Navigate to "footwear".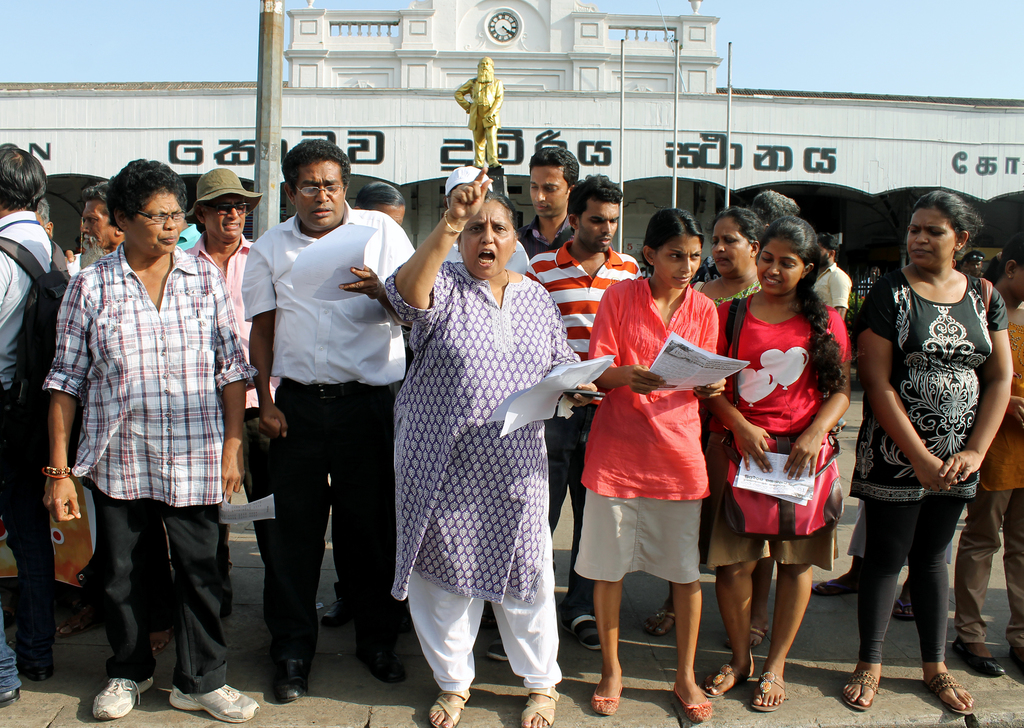
Navigation target: bbox(273, 652, 307, 708).
